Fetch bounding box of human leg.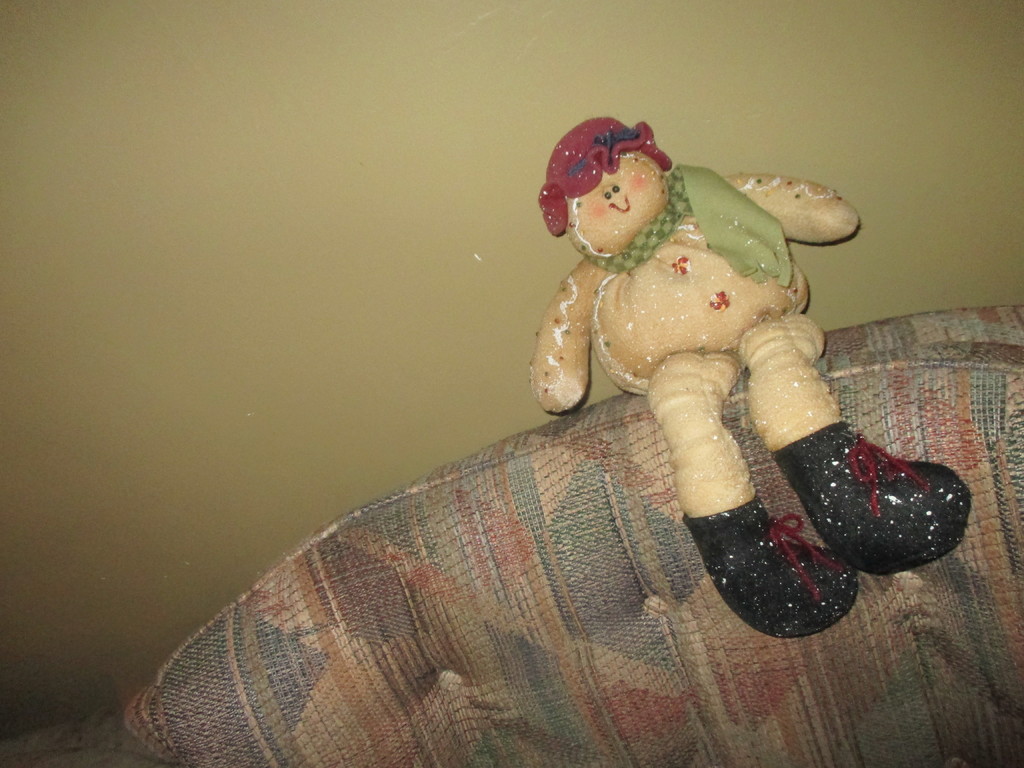
Bbox: {"left": 725, "top": 317, "right": 961, "bottom": 581}.
